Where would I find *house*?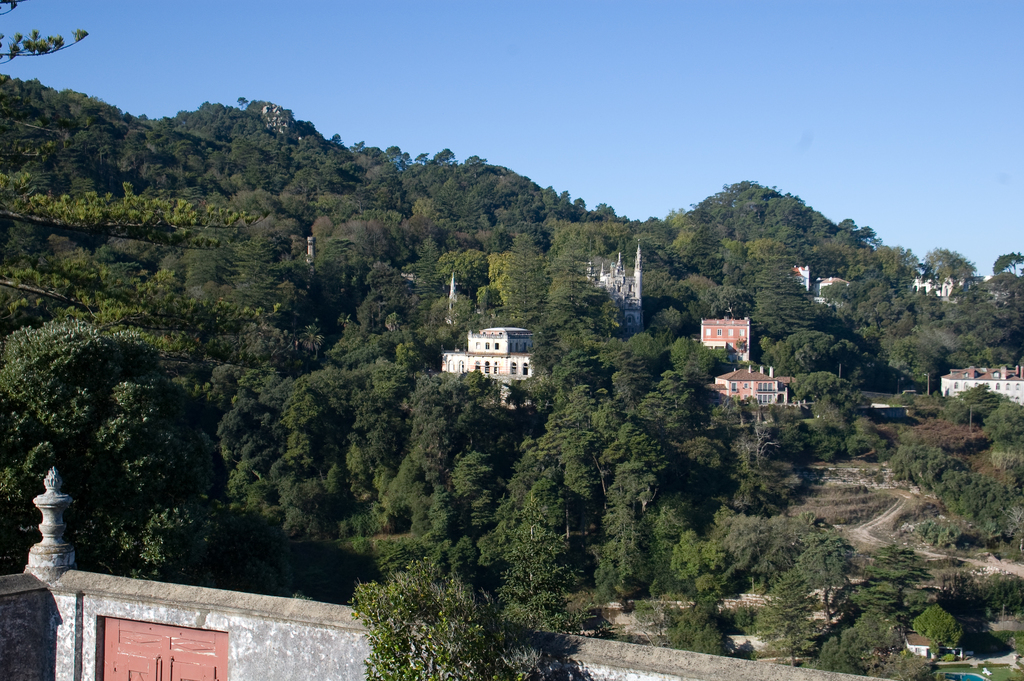
At 810 267 850 316.
